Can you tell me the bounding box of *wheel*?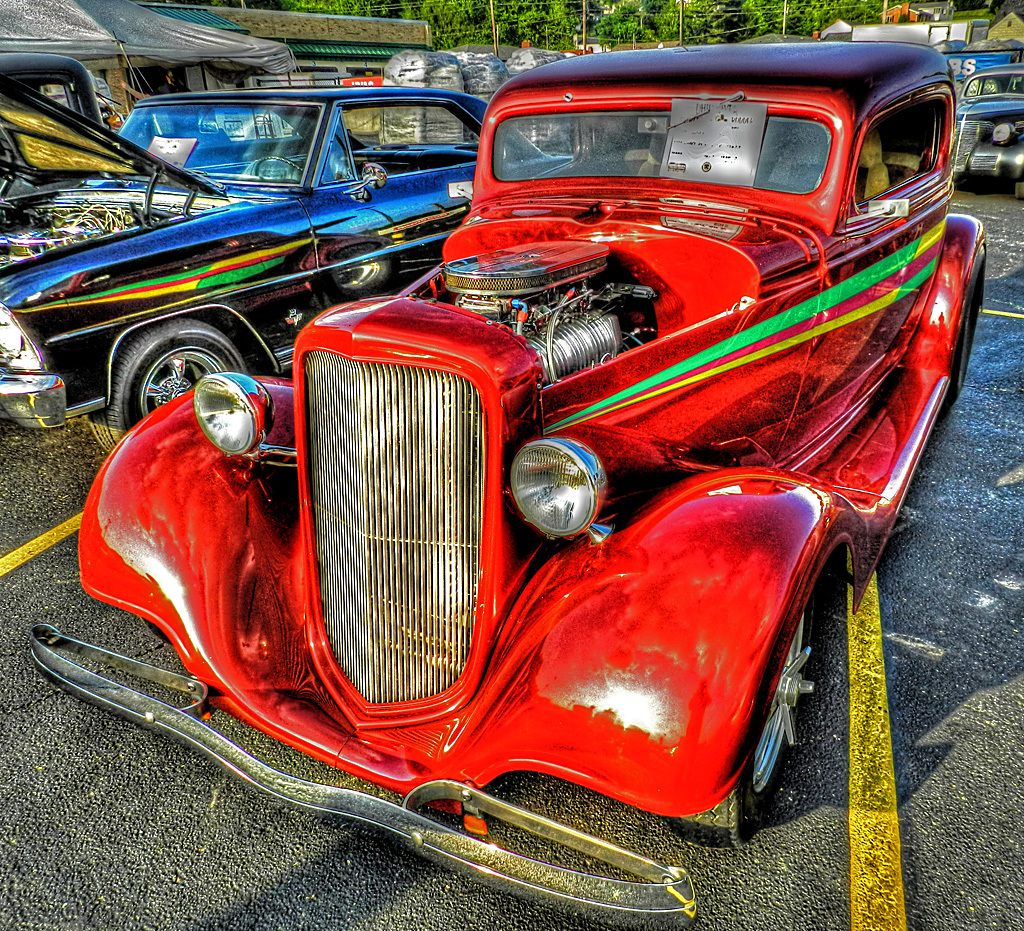
<region>253, 156, 305, 182</region>.
